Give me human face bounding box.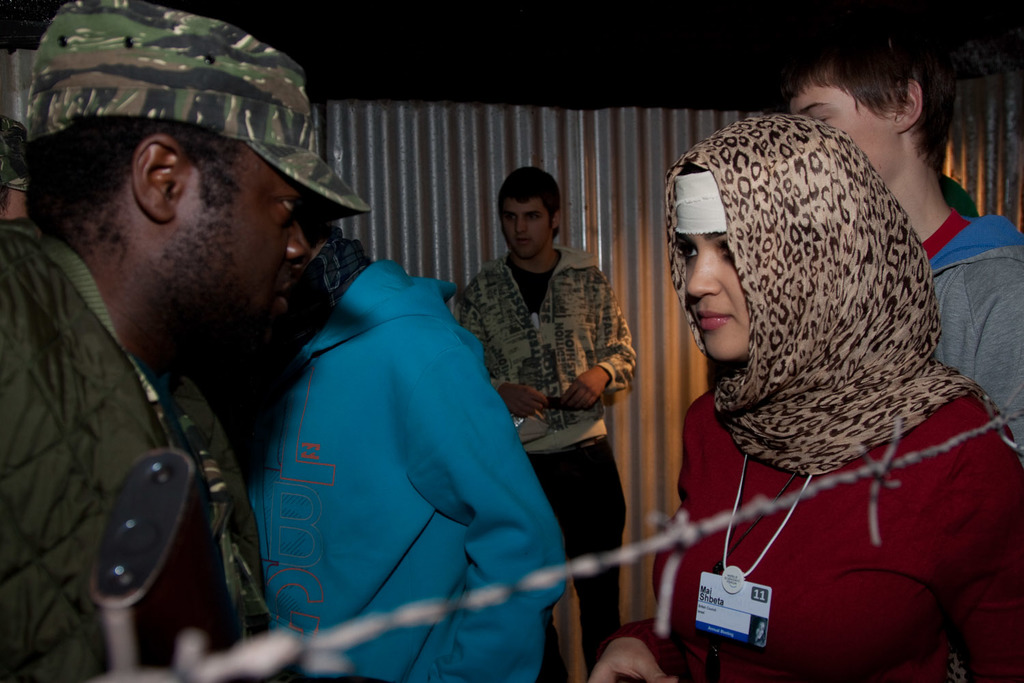
677 232 749 362.
